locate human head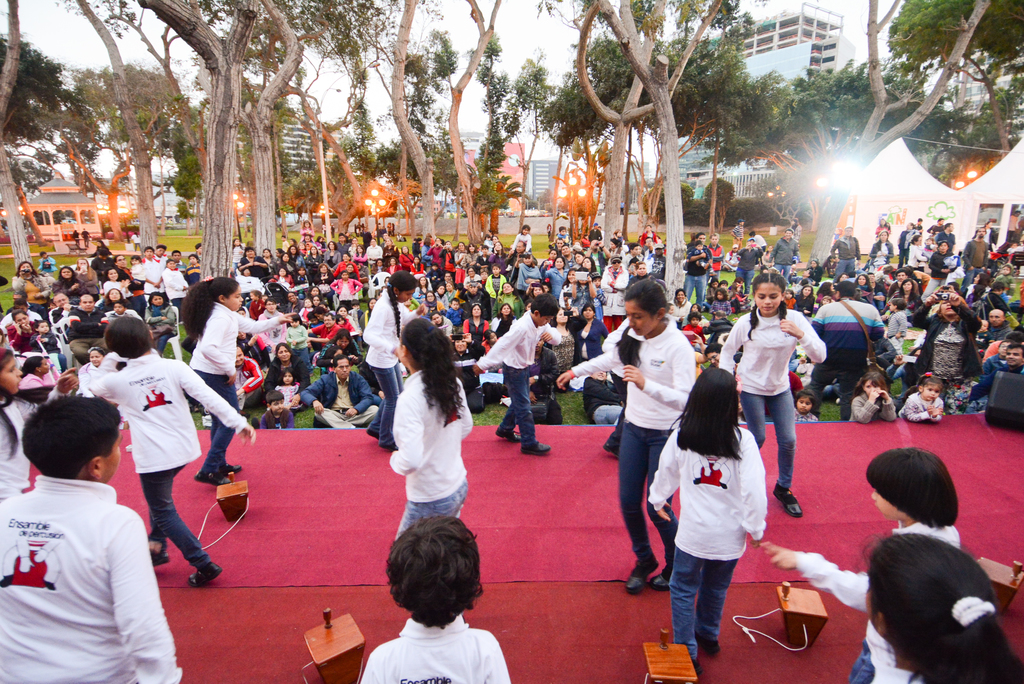
<bbox>194, 240, 202, 253</bbox>
